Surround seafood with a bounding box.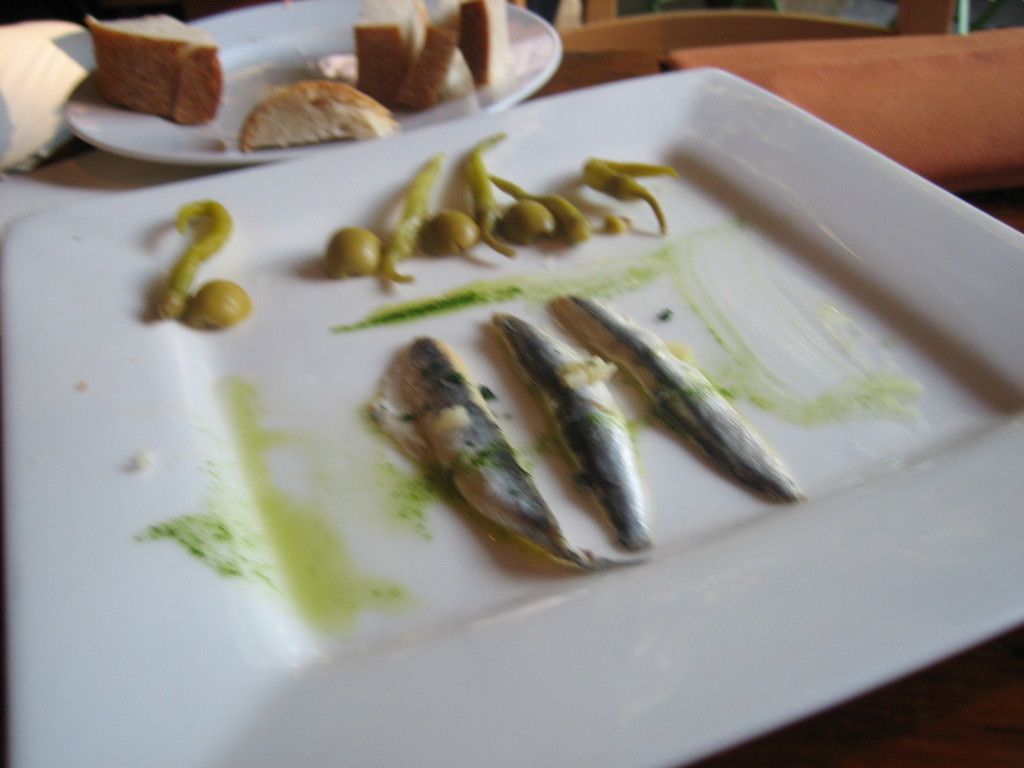
(x1=388, y1=331, x2=643, y2=574).
